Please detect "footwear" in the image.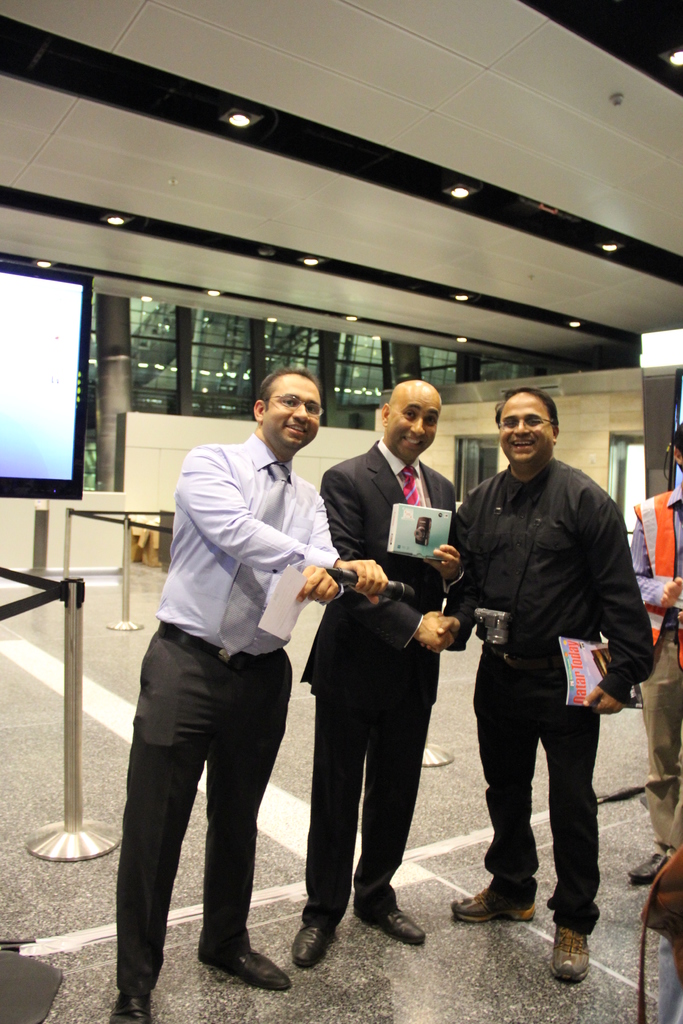
rect(293, 922, 333, 970).
